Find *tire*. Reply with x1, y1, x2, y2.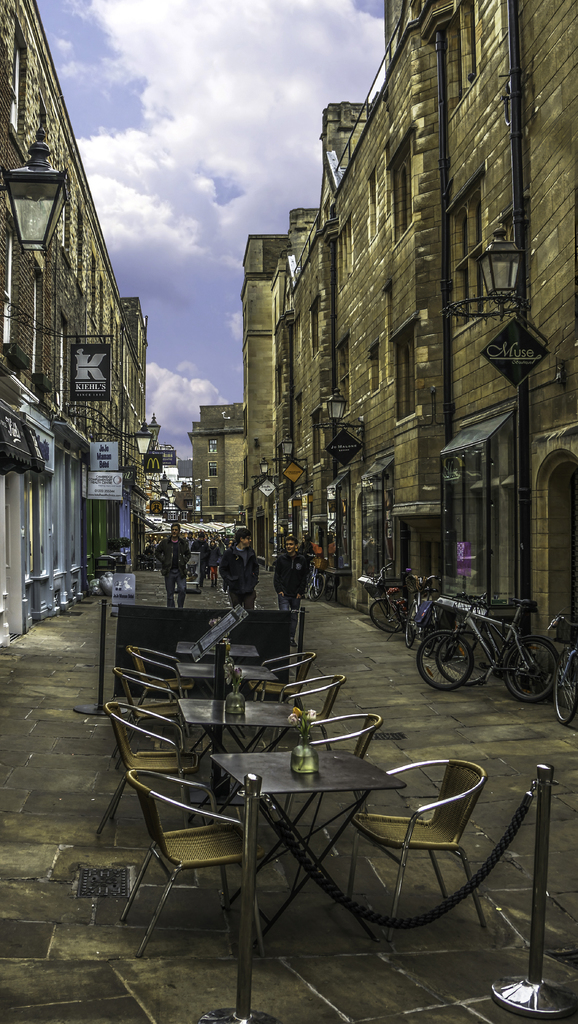
313, 577, 322, 596.
